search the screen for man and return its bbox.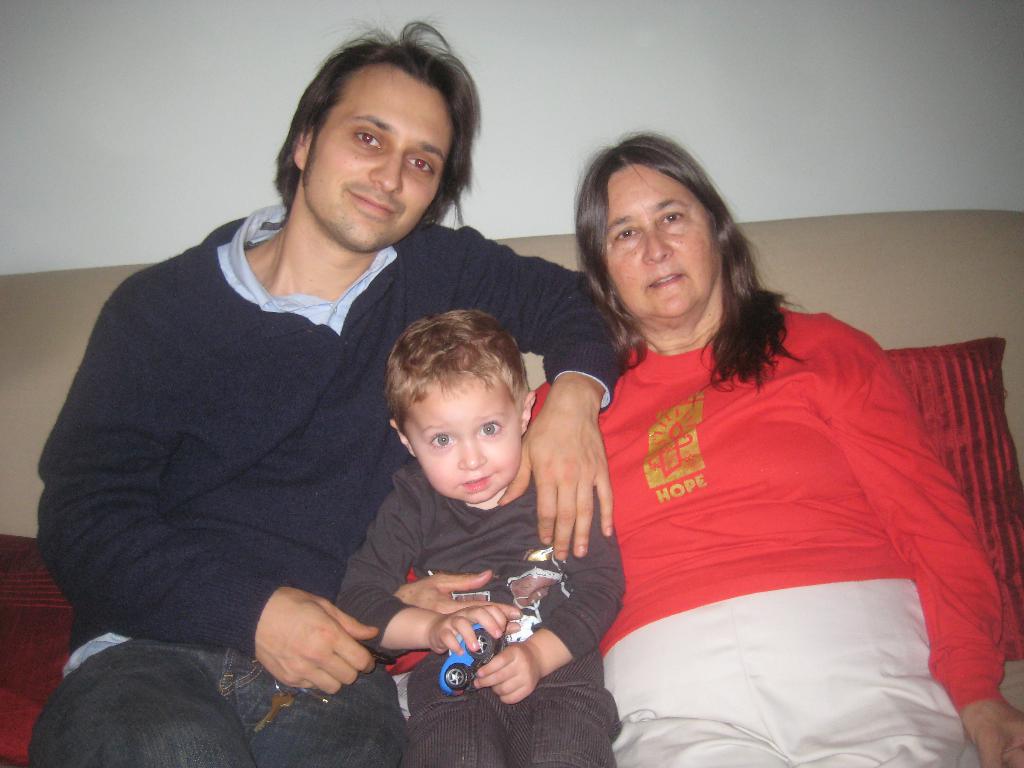
Found: [x1=38, y1=65, x2=605, y2=742].
